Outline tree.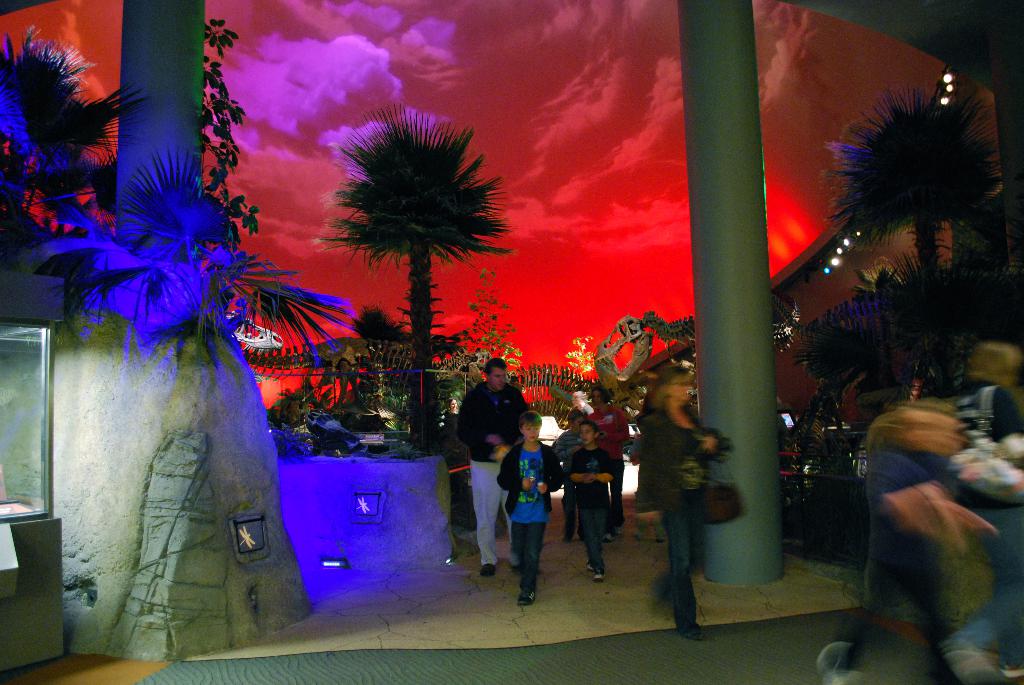
Outline: (x1=785, y1=246, x2=977, y2=421).
